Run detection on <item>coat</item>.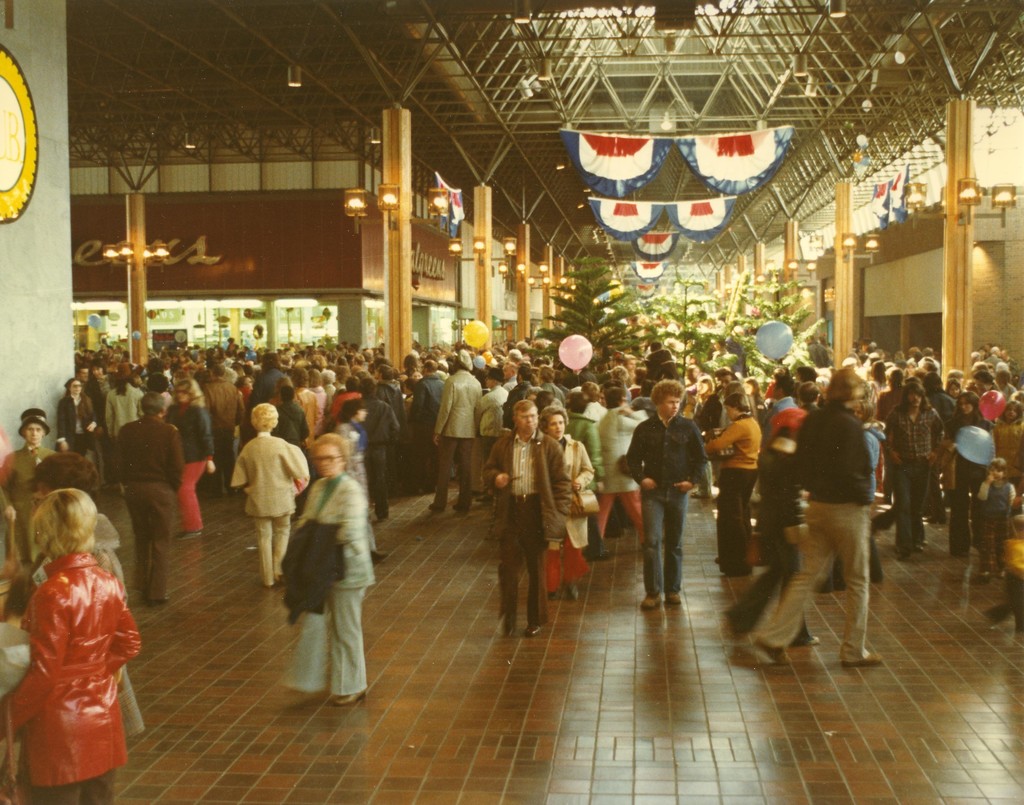
Result: Rect(435, 363, 480, 446).
